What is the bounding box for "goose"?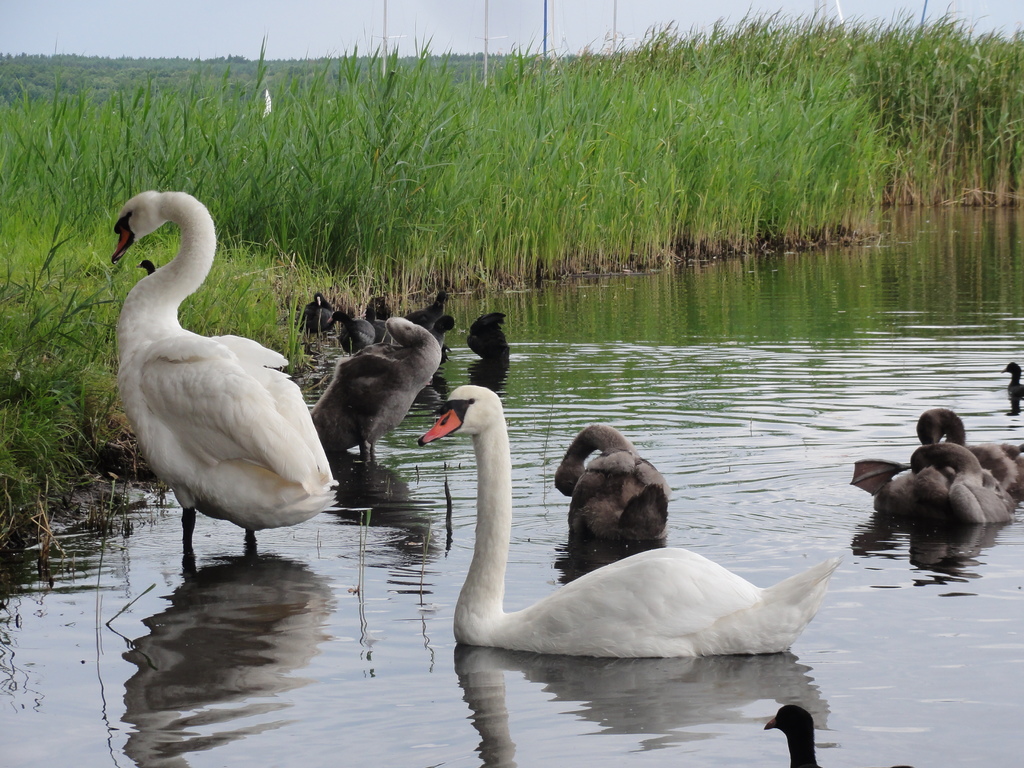
pyautogui.locateOnScreen(852, 436, 1009, 538).
